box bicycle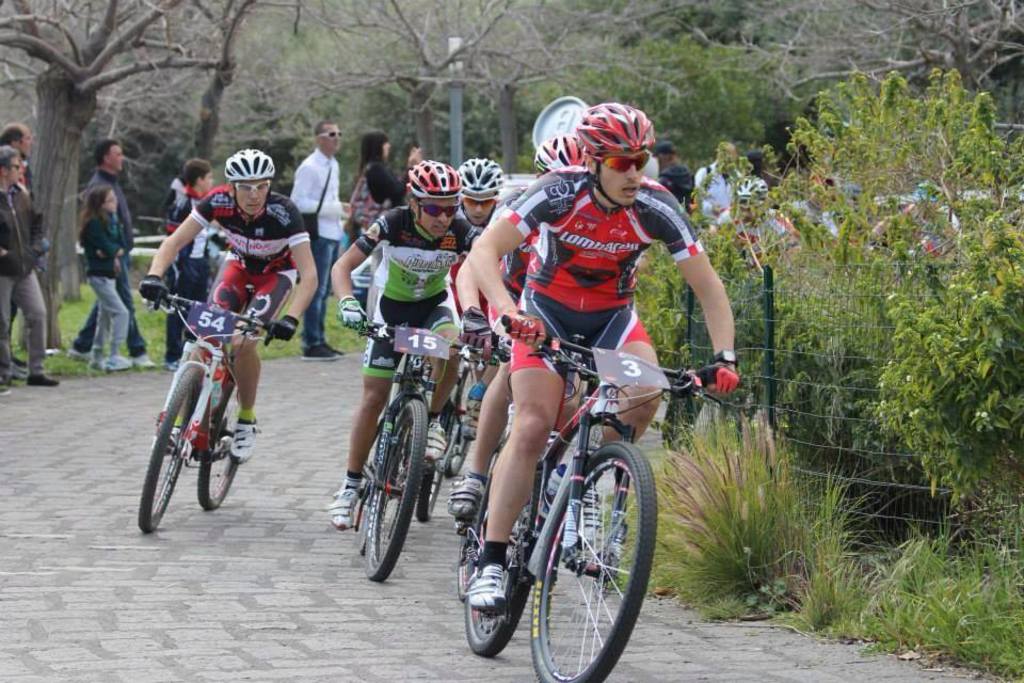
(left=452, top=325, right=606, bottom=620)
